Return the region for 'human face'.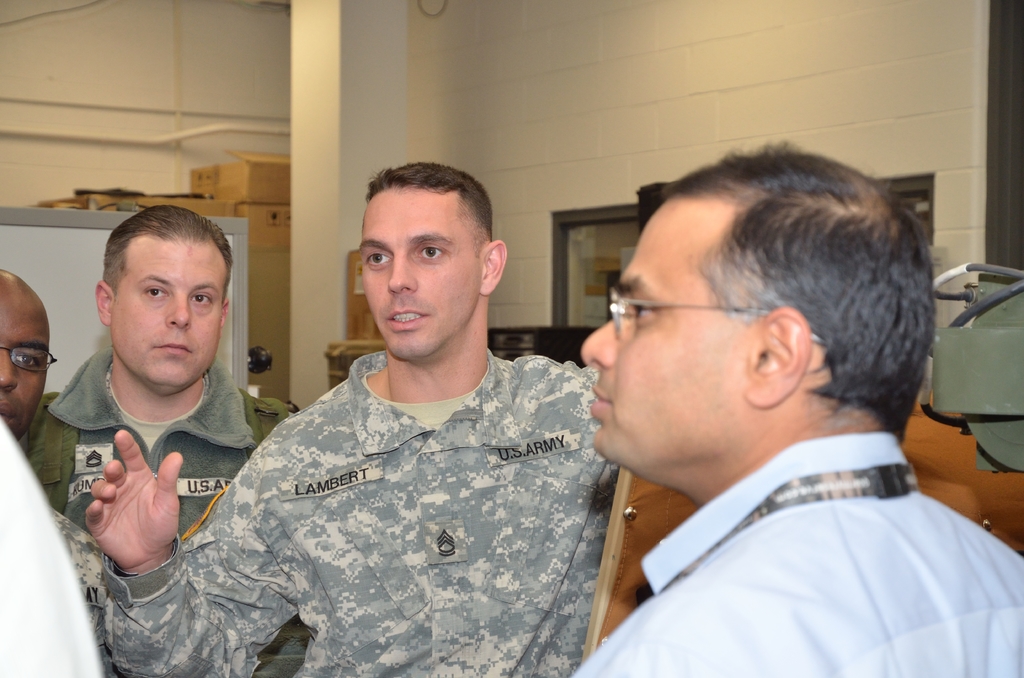
box(360, 191, 482, 360).
